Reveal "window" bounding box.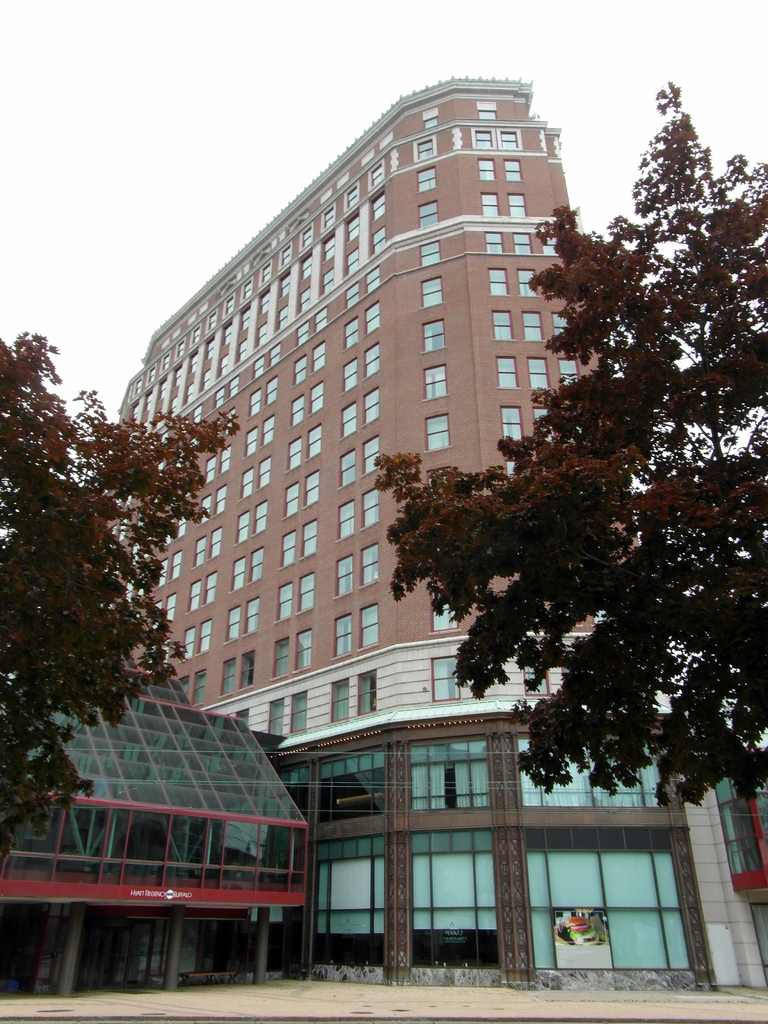
Revealed: 277/273/293/300.
